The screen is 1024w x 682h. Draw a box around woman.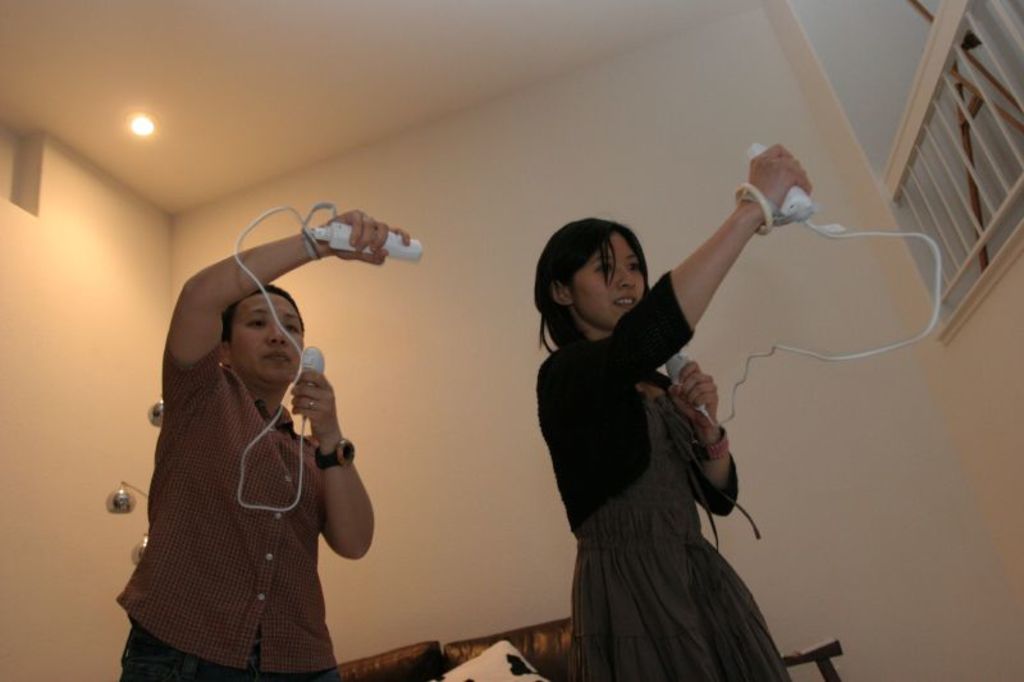
<region>530, 187, 781, 681</region>.
